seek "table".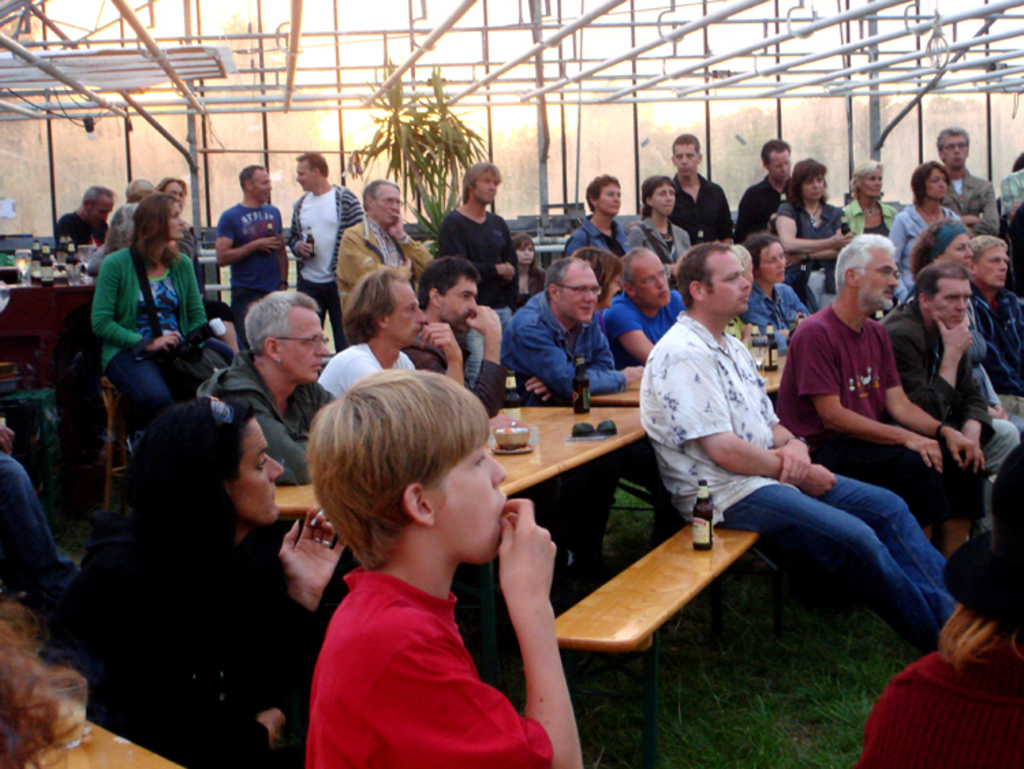
locate(20, 703, 188, 768).
